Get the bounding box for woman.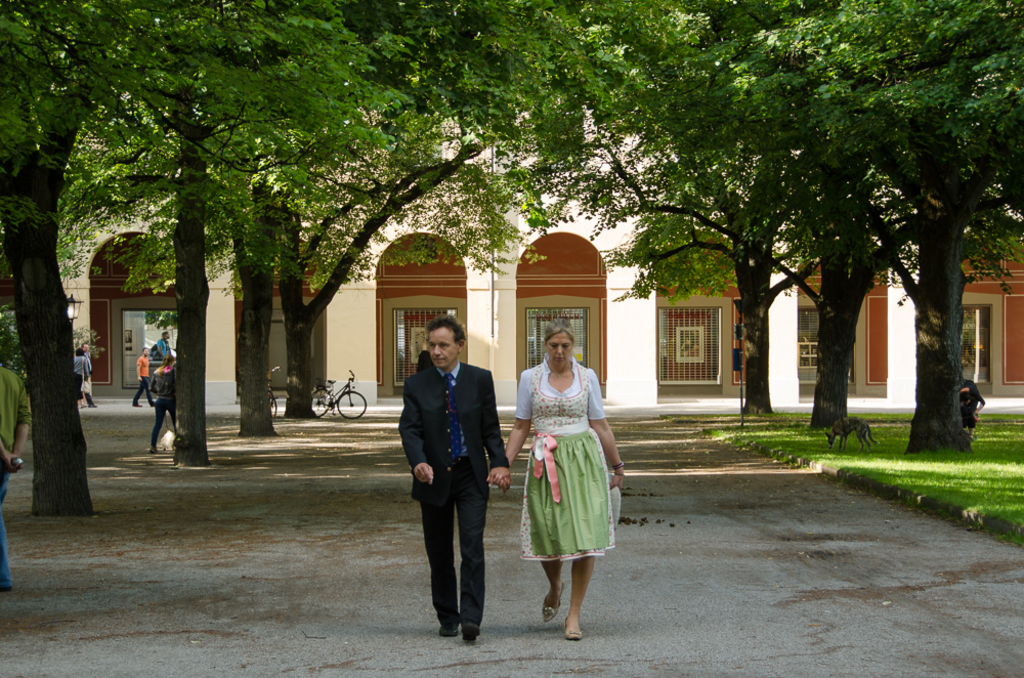
left=147, top=350, right=174, bottom=456.
